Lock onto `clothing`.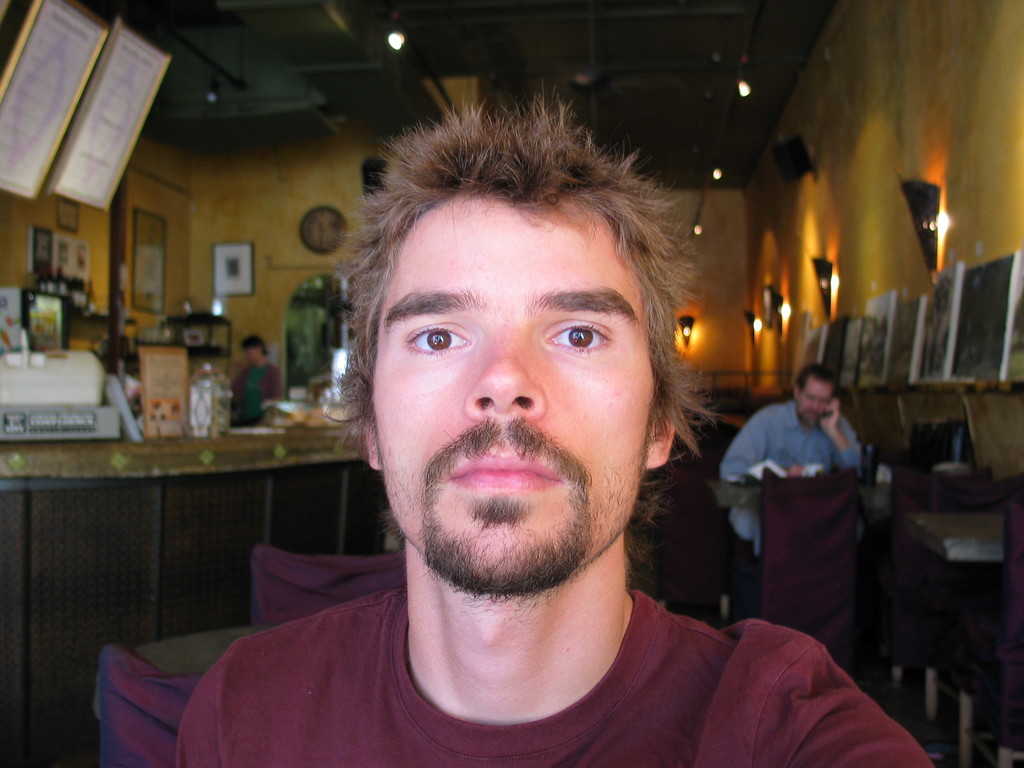
Locked: rect(724, 399, 866, 553).
